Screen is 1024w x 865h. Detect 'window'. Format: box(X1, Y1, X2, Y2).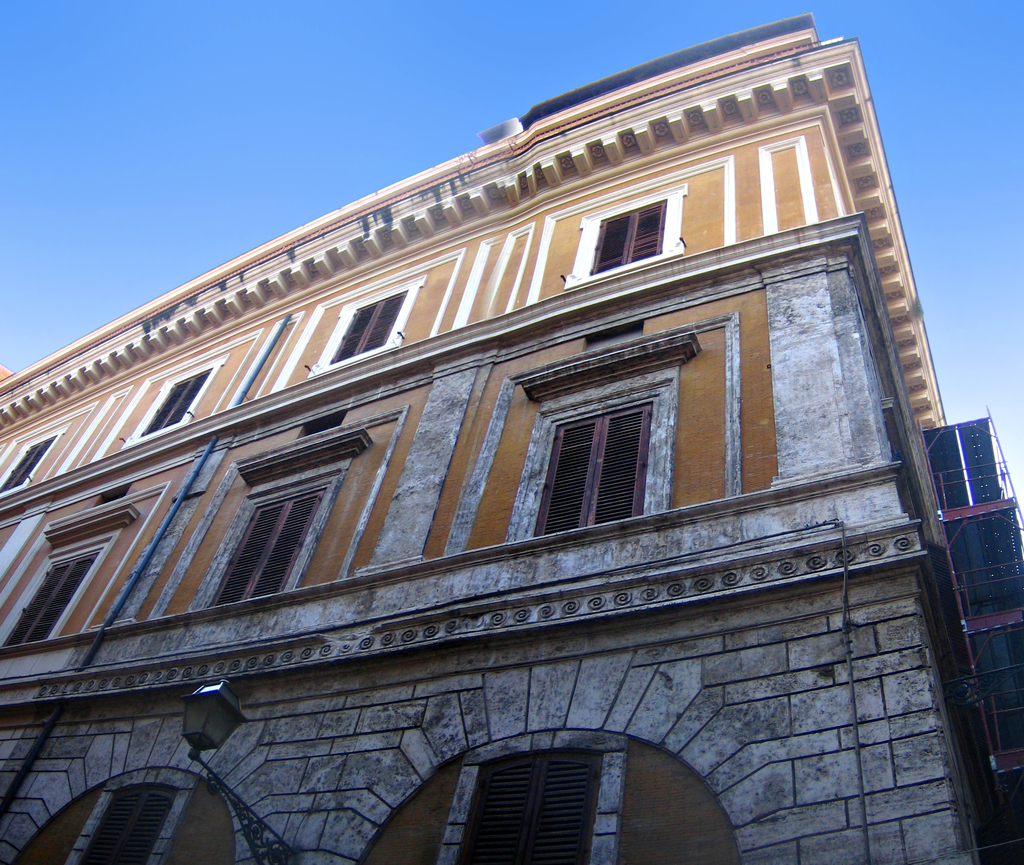
box(307, 275, 422, 377).
